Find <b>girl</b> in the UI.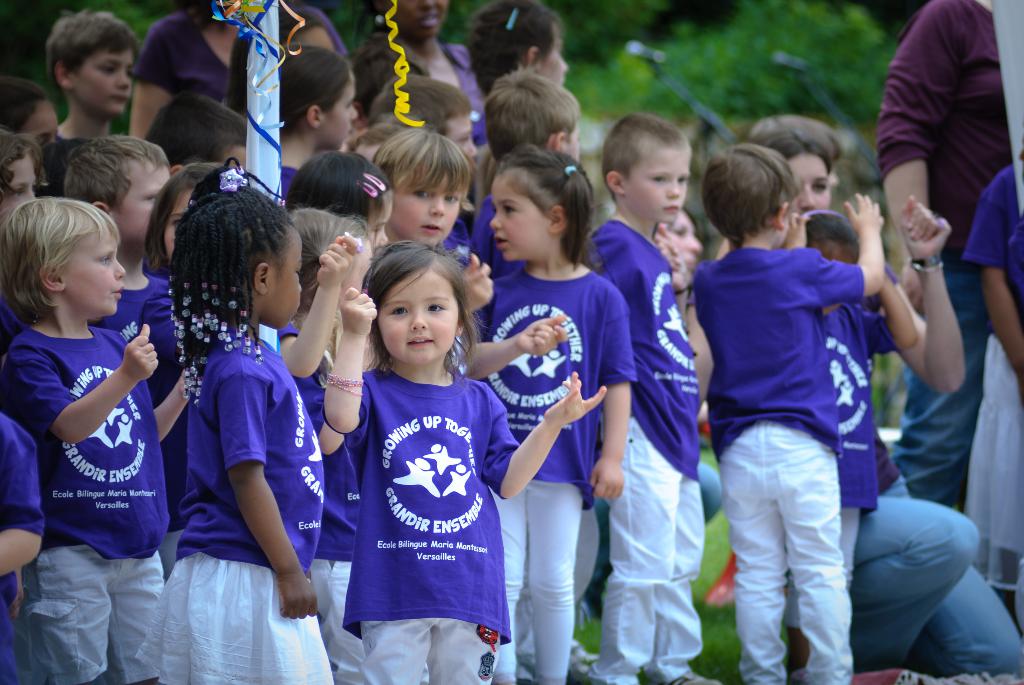
UI element at bbox(286, 149, 404, 256).
